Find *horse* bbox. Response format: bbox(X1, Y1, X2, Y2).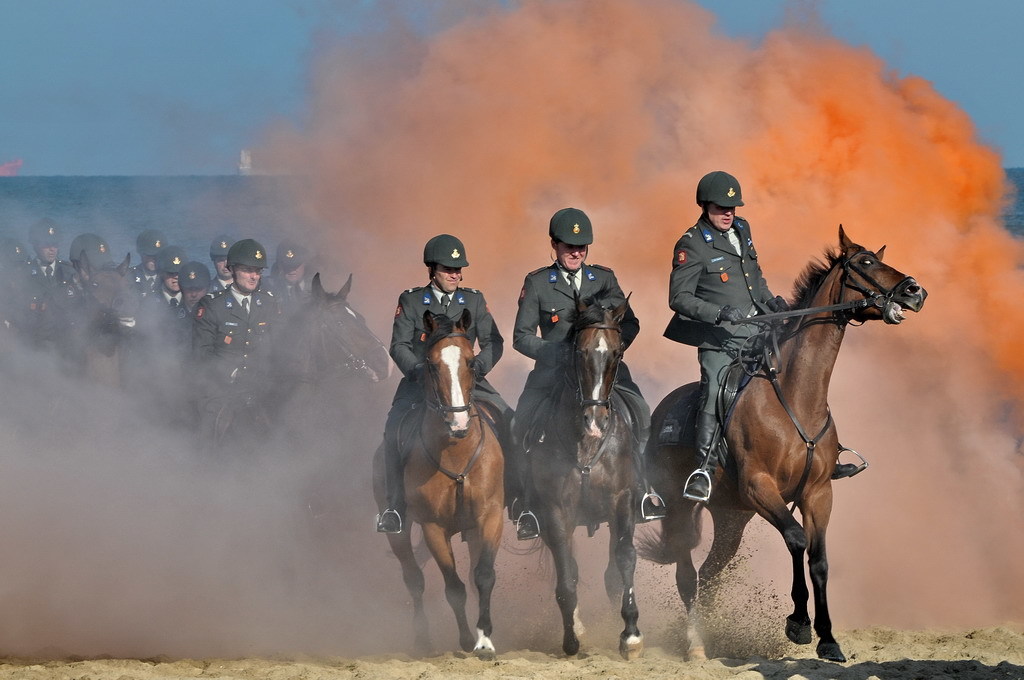
bbox(368, 308, 509, 659).
